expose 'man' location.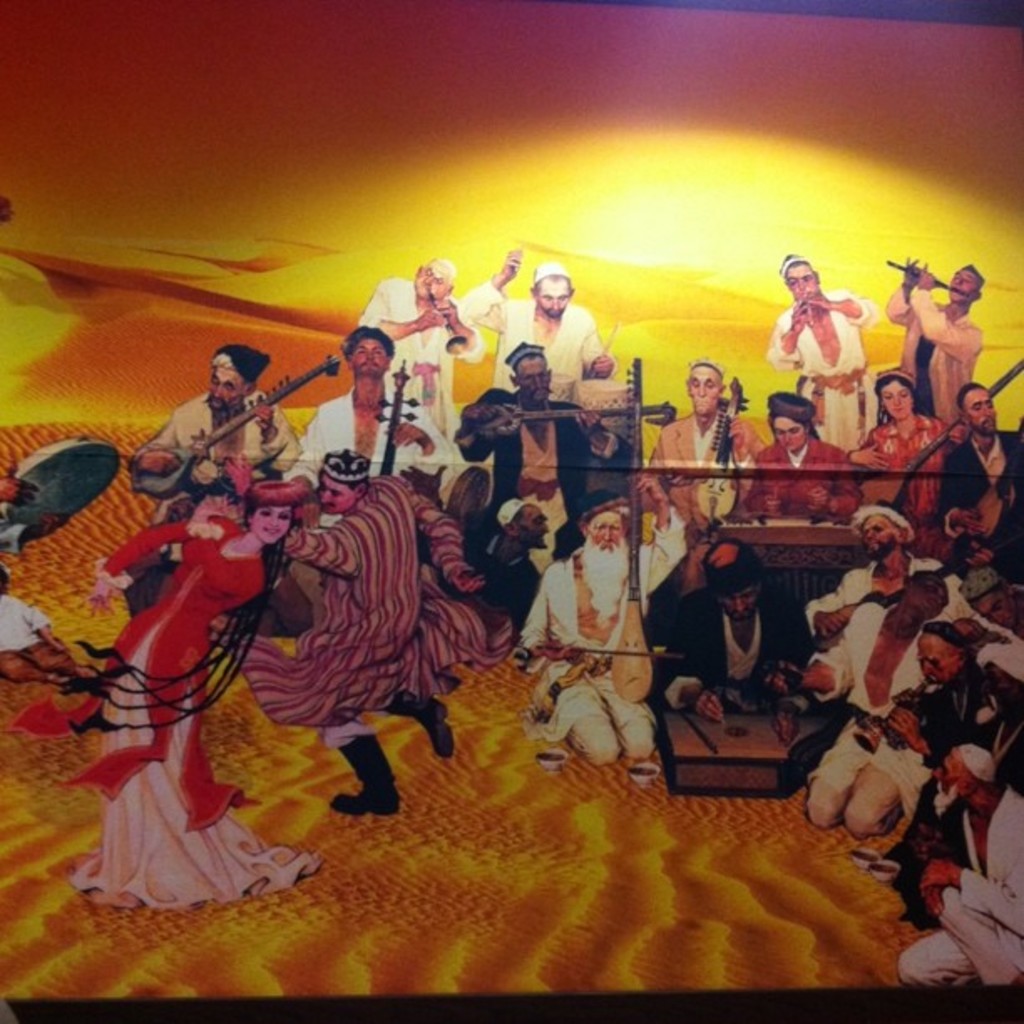
Exposed at (left=766, top=256, right=872, bottom=453).
